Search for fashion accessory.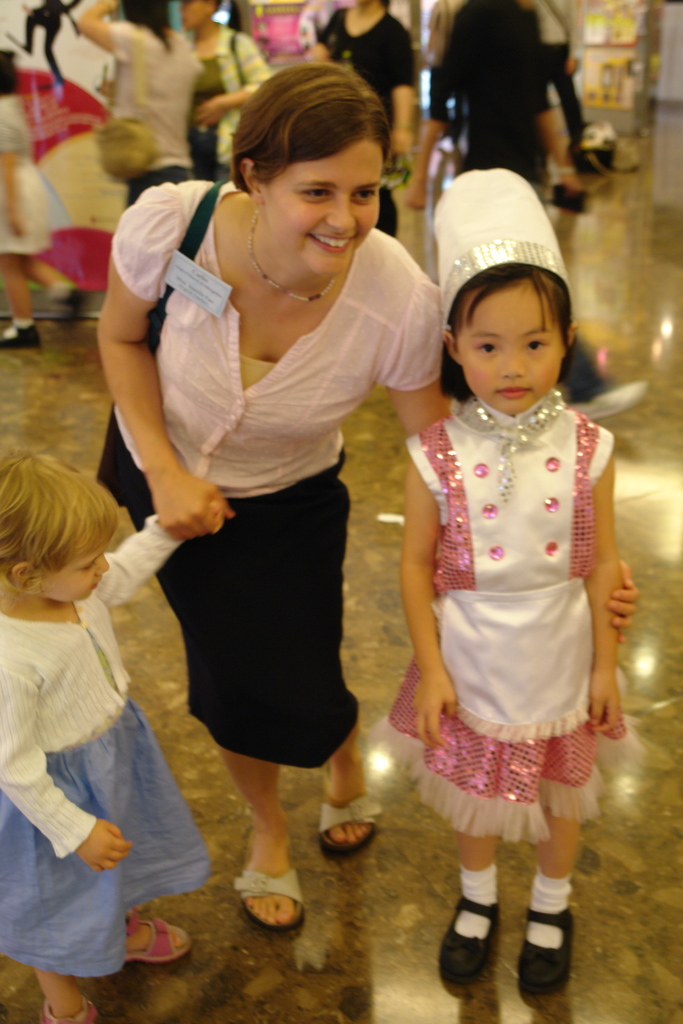
Found at (39, 996, 99, 1023).
